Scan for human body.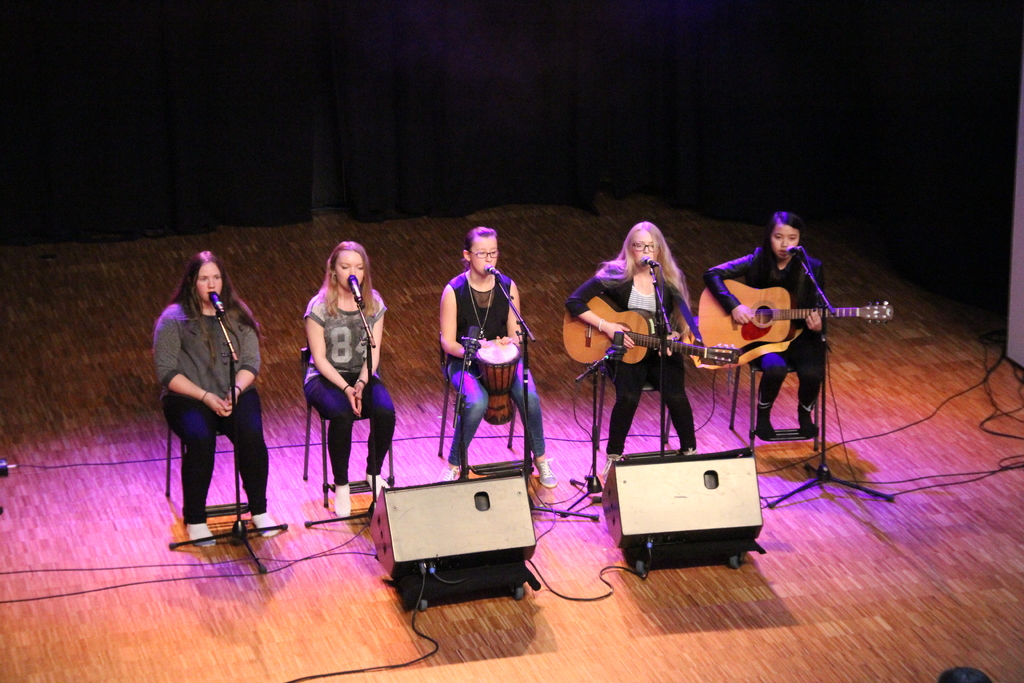
Scan result: x1=155, y1=244, x2=285, y2=545.
